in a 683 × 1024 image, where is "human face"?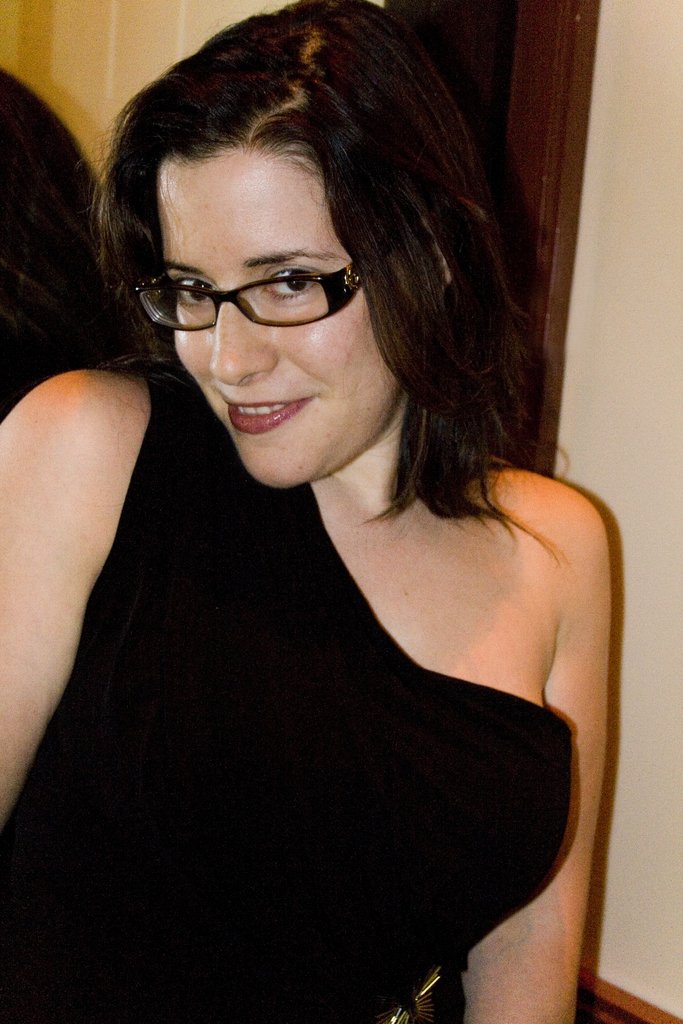
[x1=164, y1=142, x2=404, y2=487].
